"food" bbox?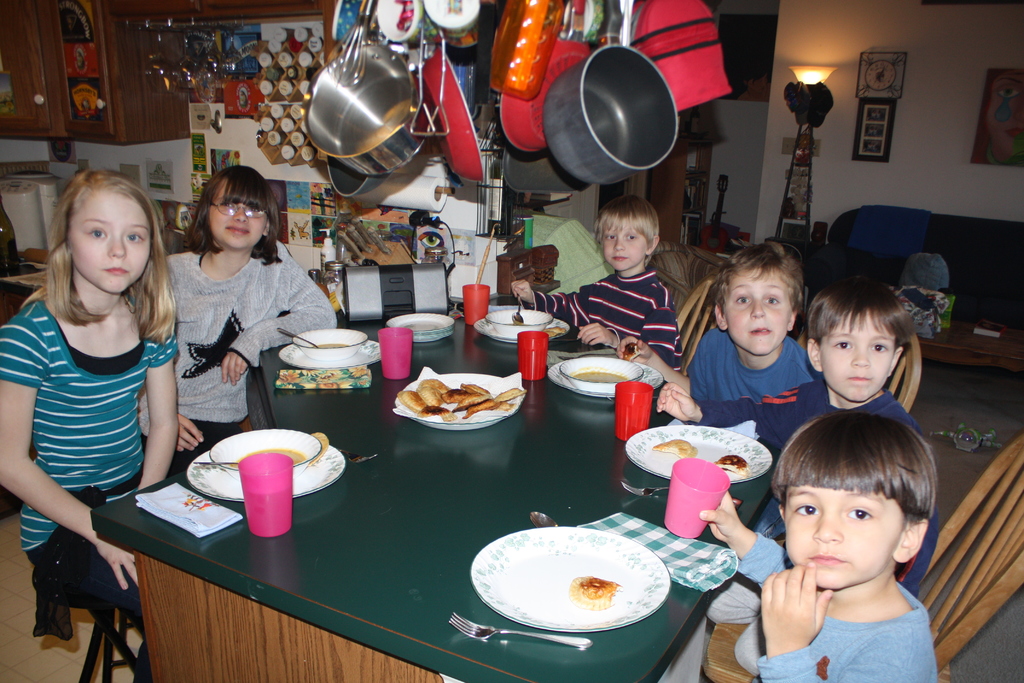
{"x1": 502, "y1": 318, "x2": 532, "y2": 327}
